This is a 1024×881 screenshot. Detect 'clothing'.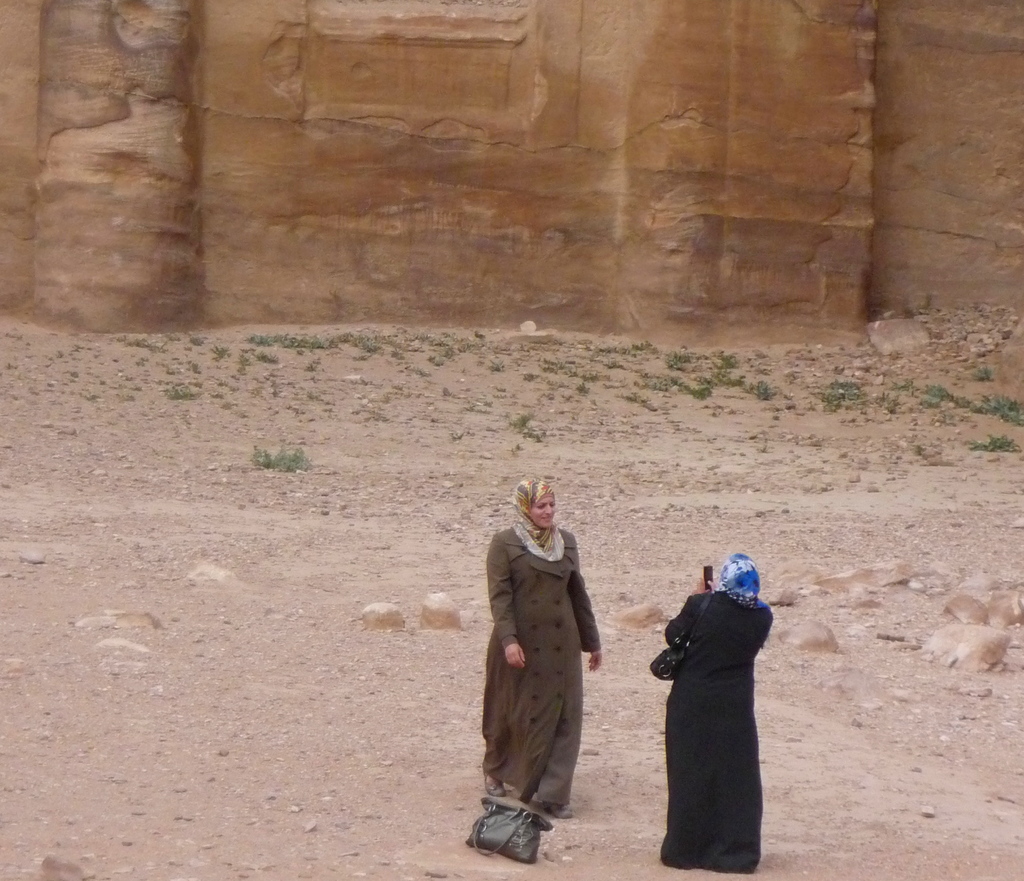
region(663, 603, 765, 863).
